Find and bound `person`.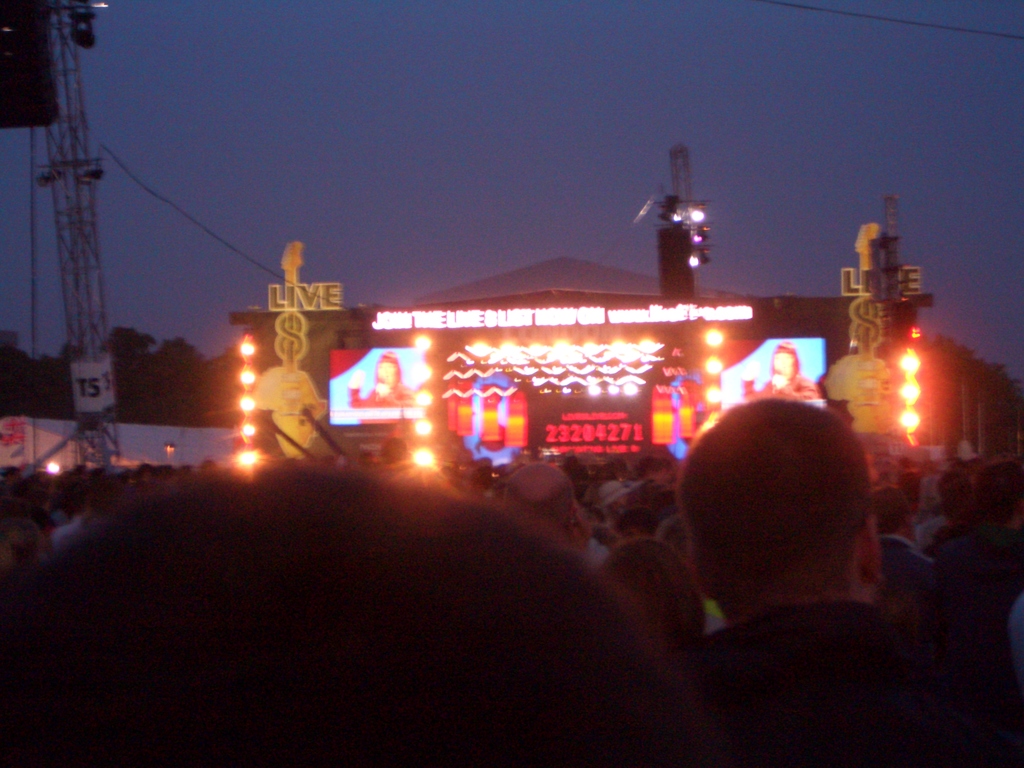
Bound: region(345, 353, 419, 410).
